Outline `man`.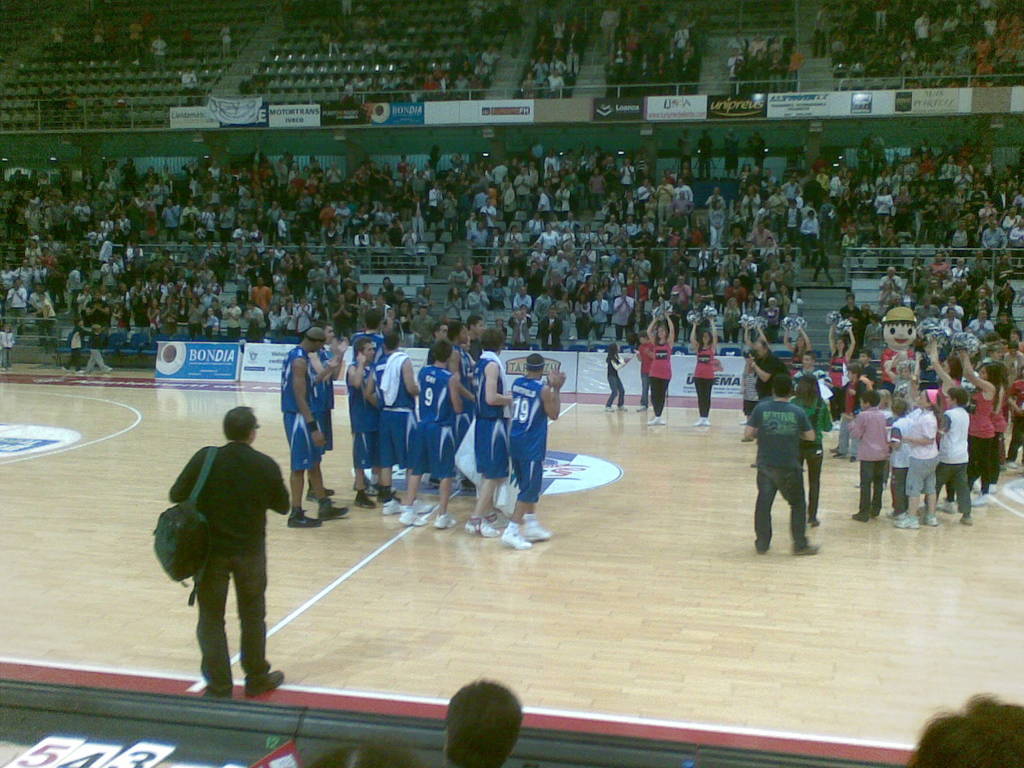
Outline: 172:404:291:700.
